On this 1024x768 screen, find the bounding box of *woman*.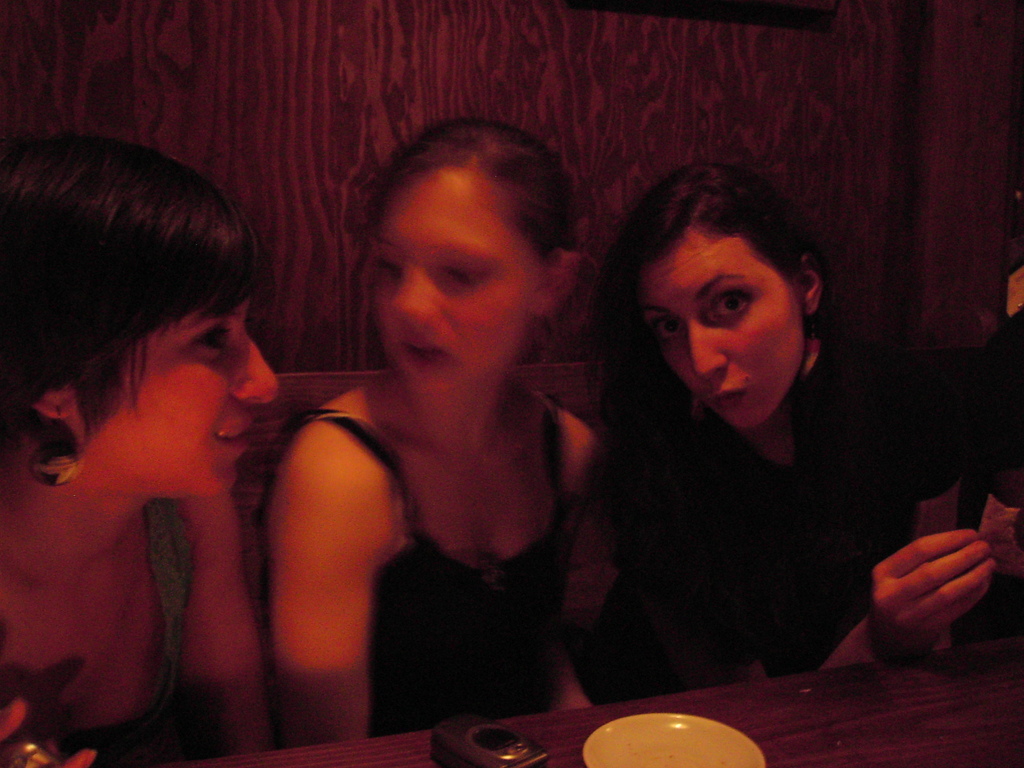
Bounding box: locate(232, 138, 646, 751).
